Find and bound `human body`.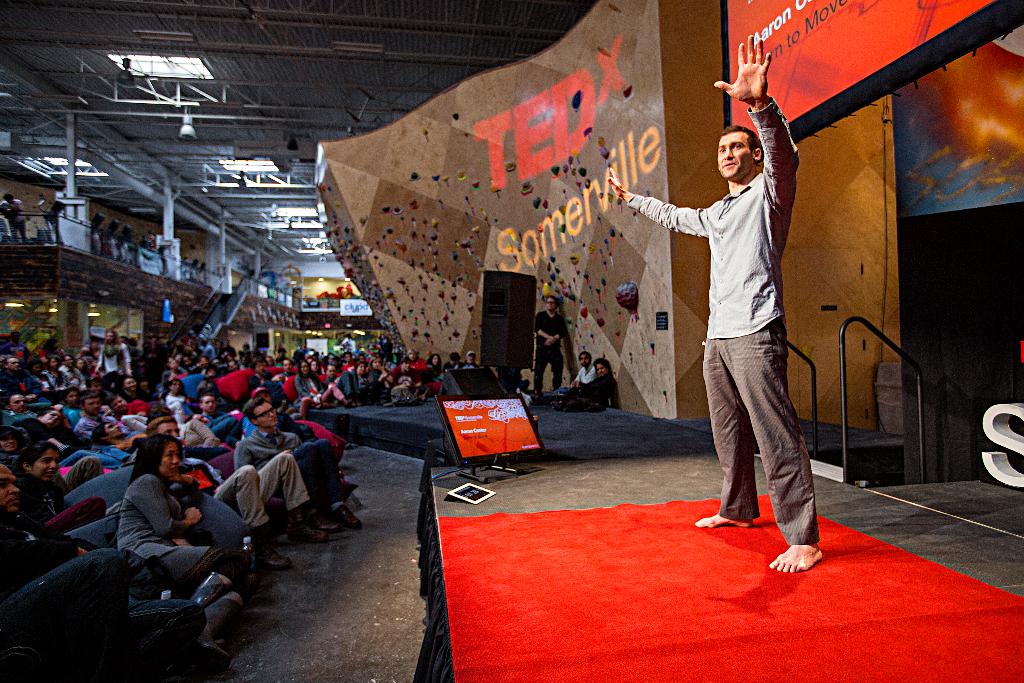
Bound: (x1=531, y1=291, x2=570, y2=397).
